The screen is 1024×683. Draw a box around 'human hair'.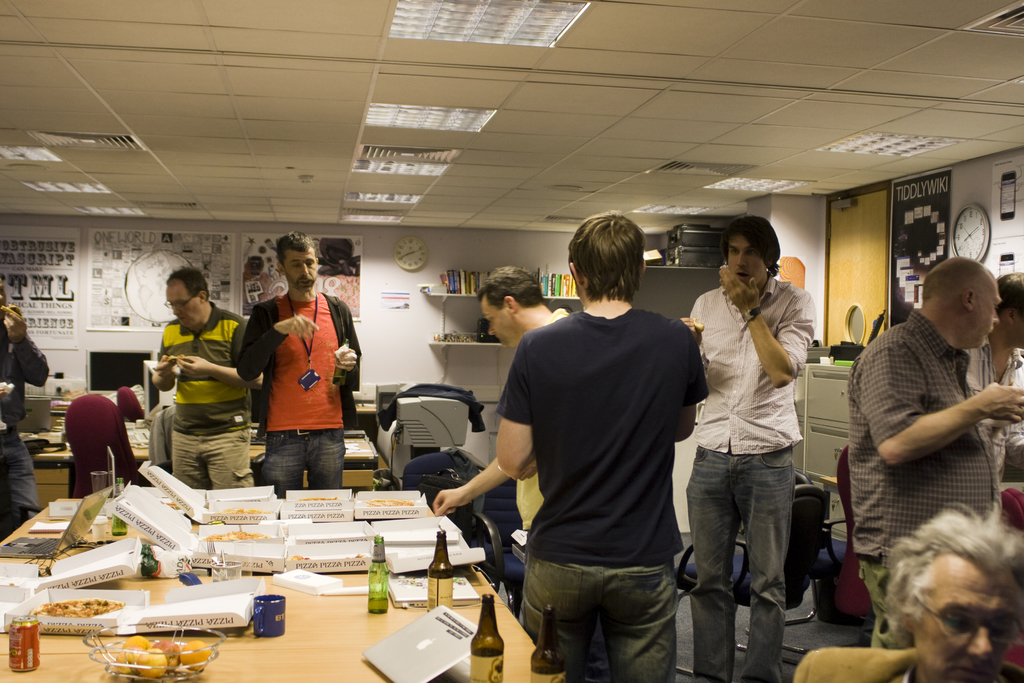
[left=995, top=270, right=1023, bottom=319].
